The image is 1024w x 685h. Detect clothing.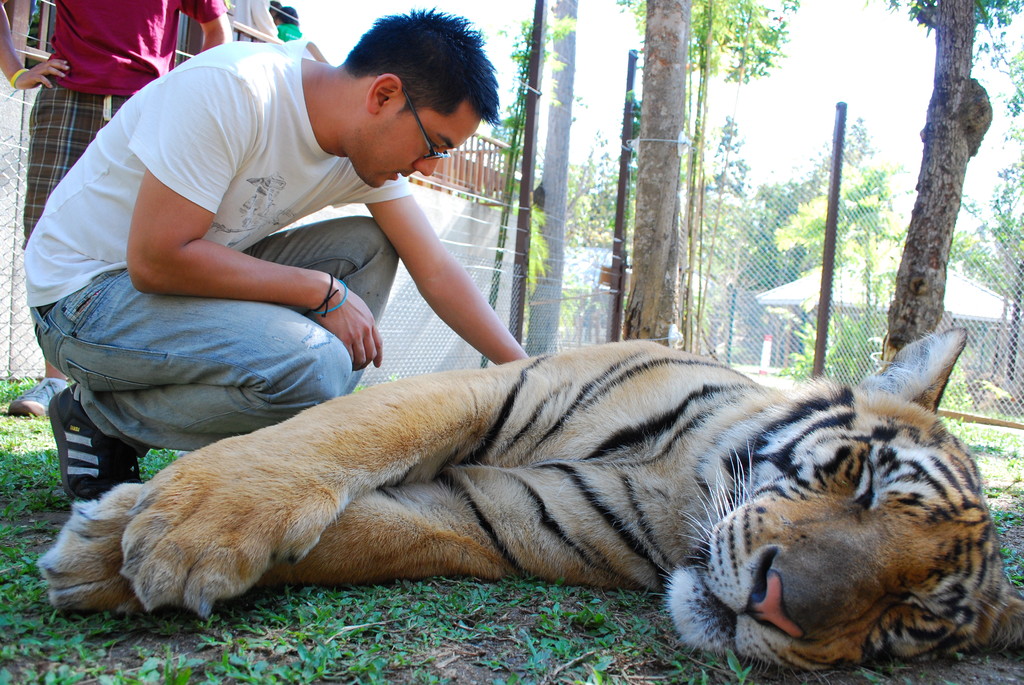
Detection: box(20, 0, 225, 248).
